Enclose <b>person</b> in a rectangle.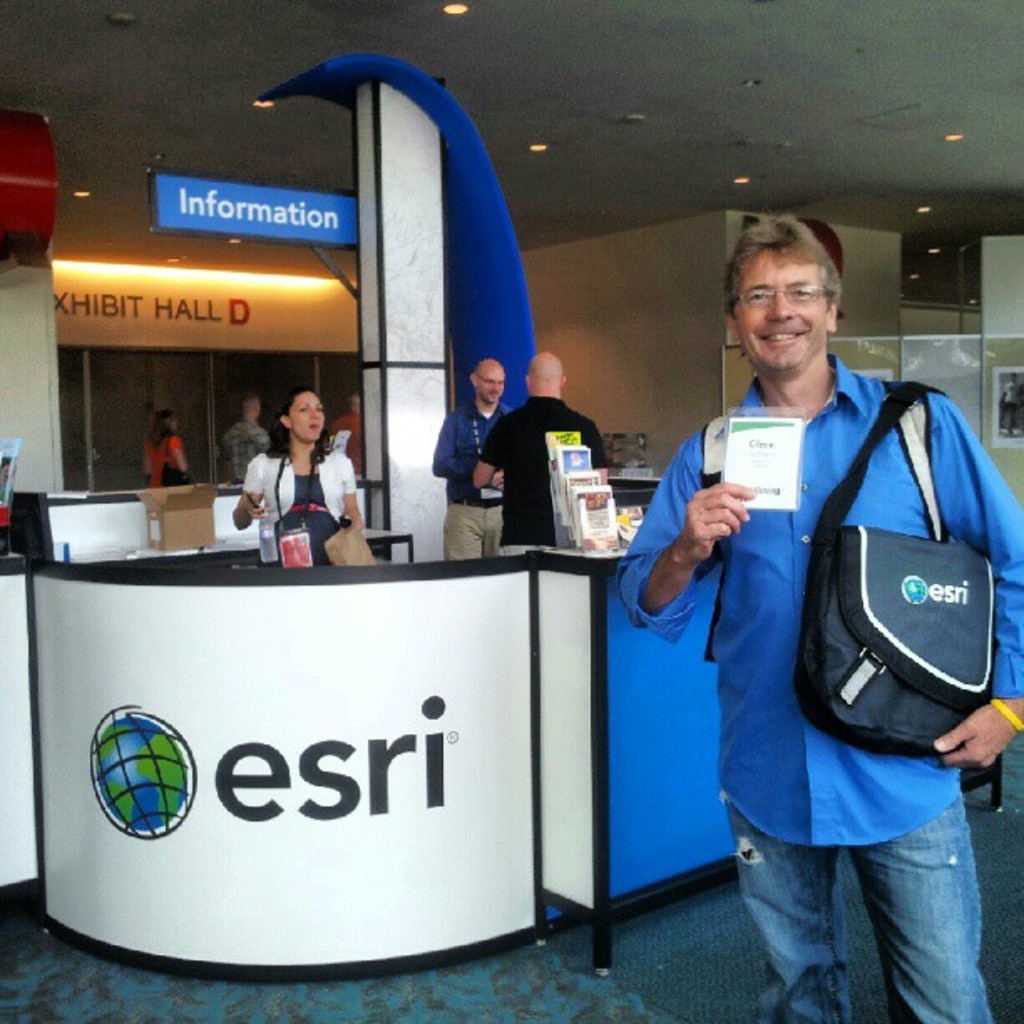
<box>470,340,611,550</box>.
